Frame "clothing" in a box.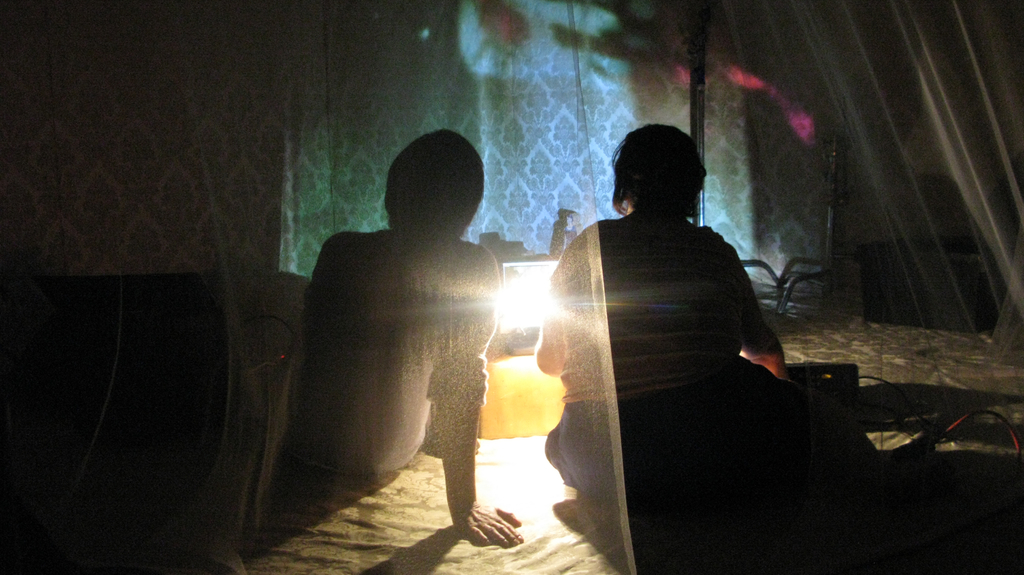
[304, 232, 500, 473].
